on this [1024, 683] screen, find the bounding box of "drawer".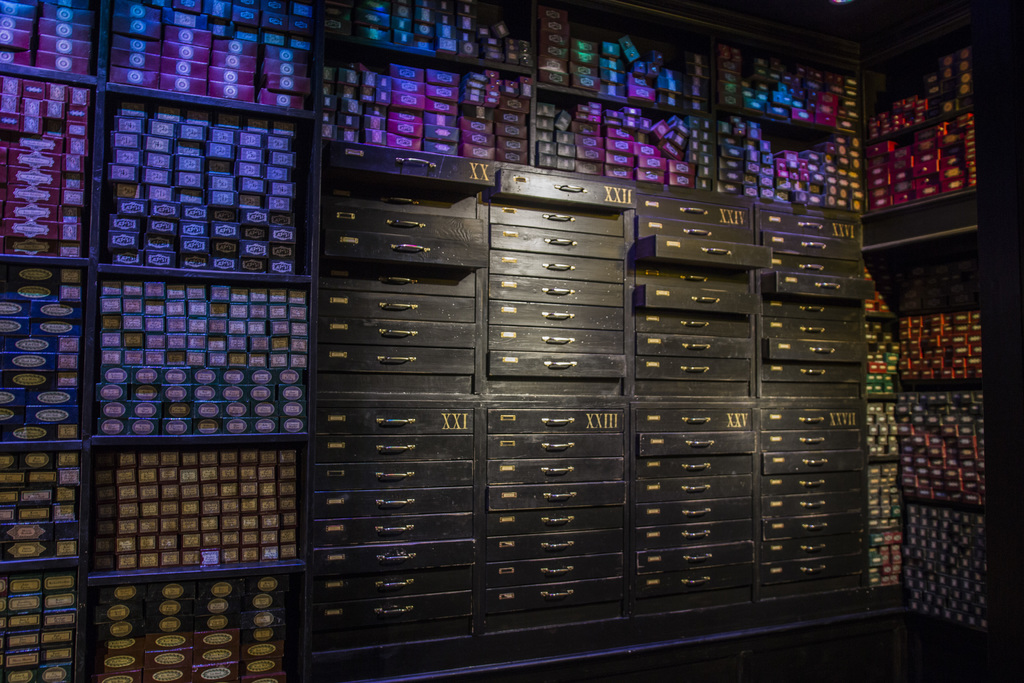
Bounding box: [492,249,625,279].
